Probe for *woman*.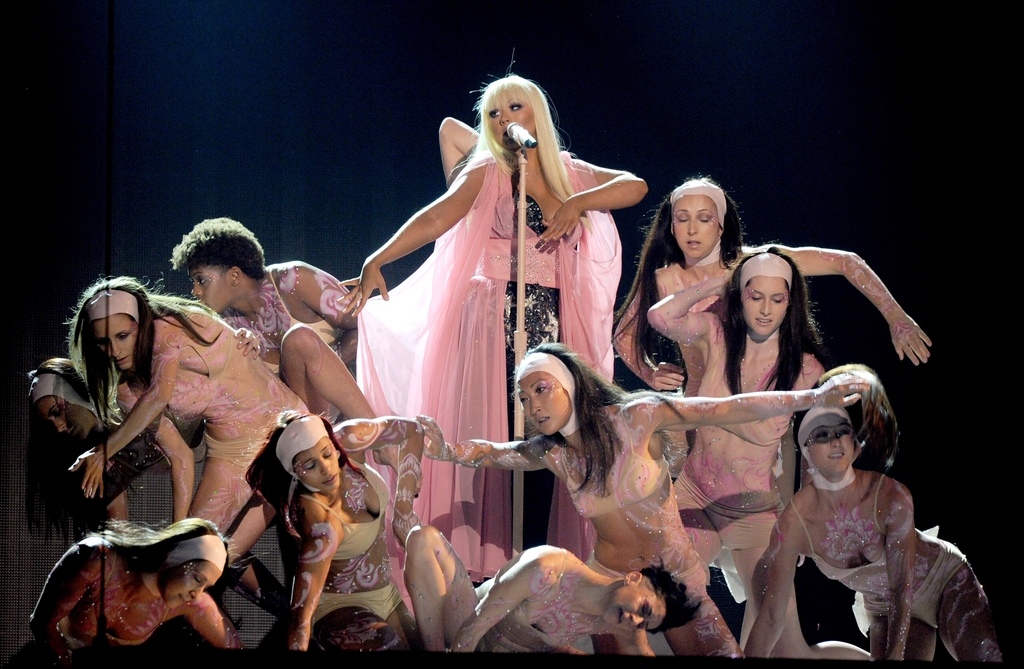
Probe result: 746/407/1011/663.
